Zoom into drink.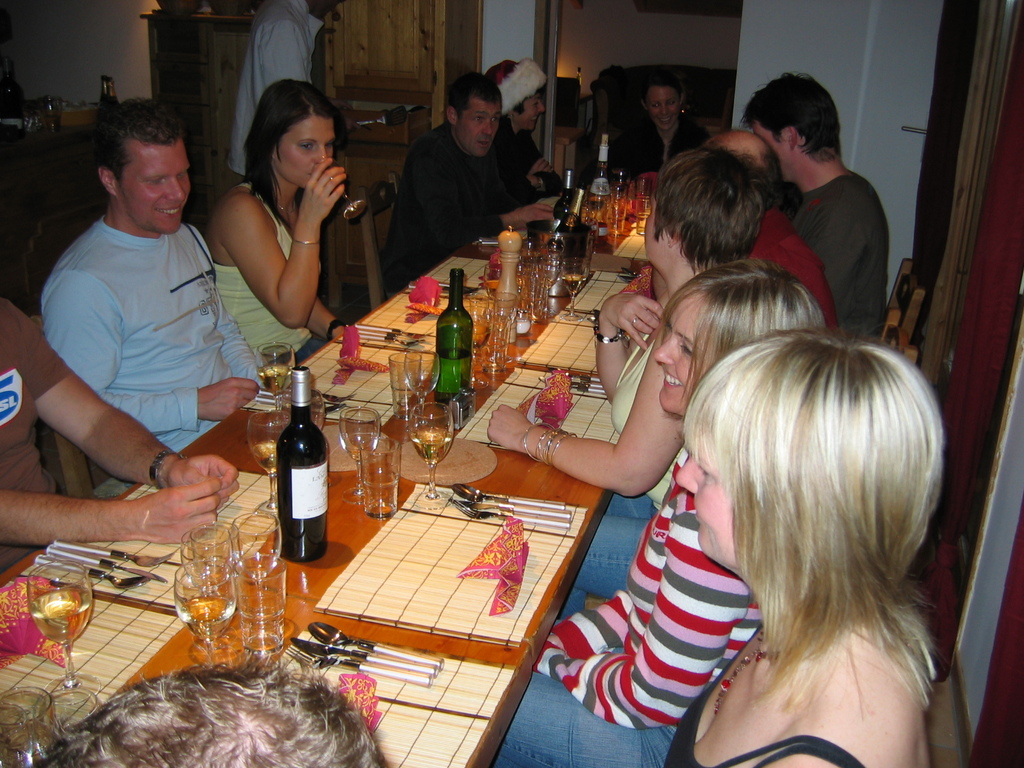
Zoom target: x1=435 y1=347 x2=471 y2=406.
